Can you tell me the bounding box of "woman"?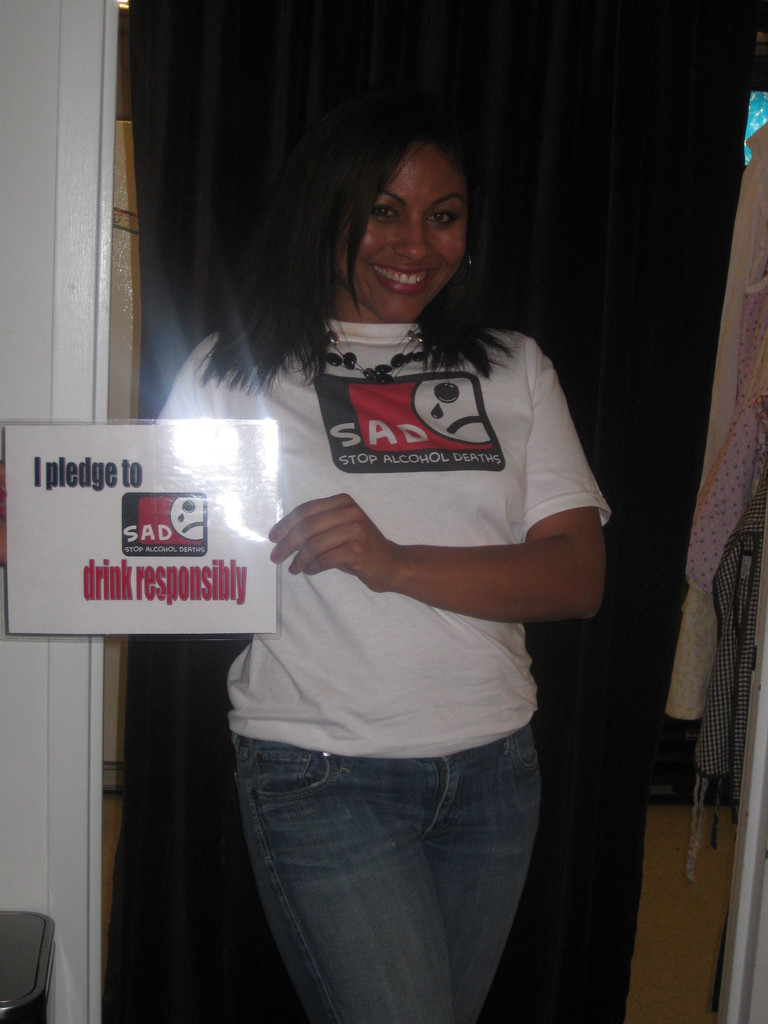
{"x1": 137, "y1": 128, "x2": 618, "y2": 1023}.
